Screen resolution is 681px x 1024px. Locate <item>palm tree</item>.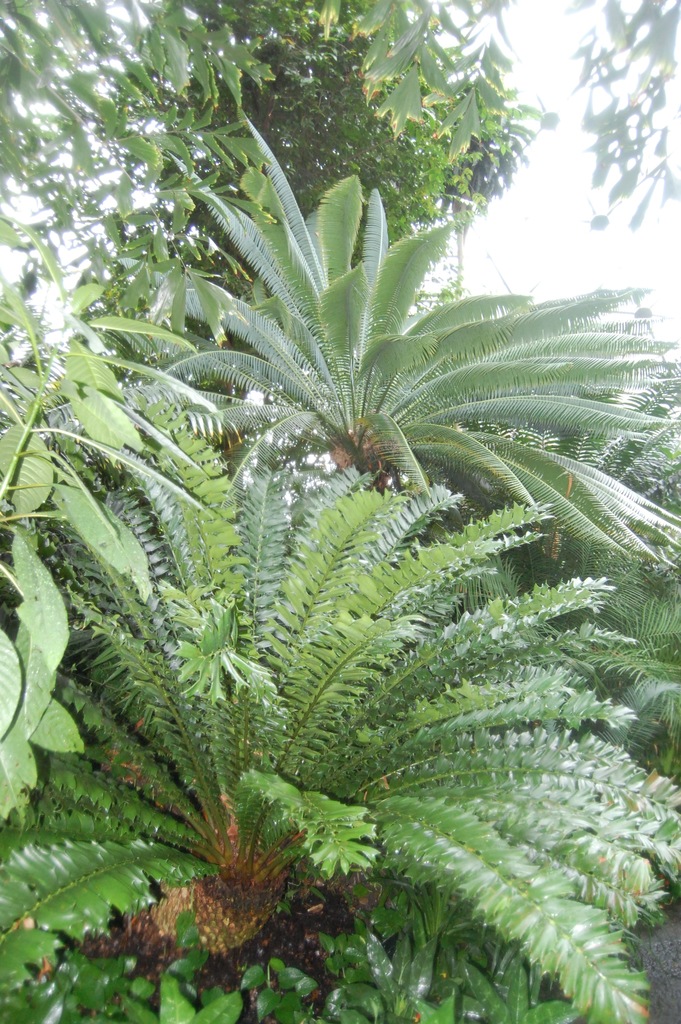
(34,109,680,560).
